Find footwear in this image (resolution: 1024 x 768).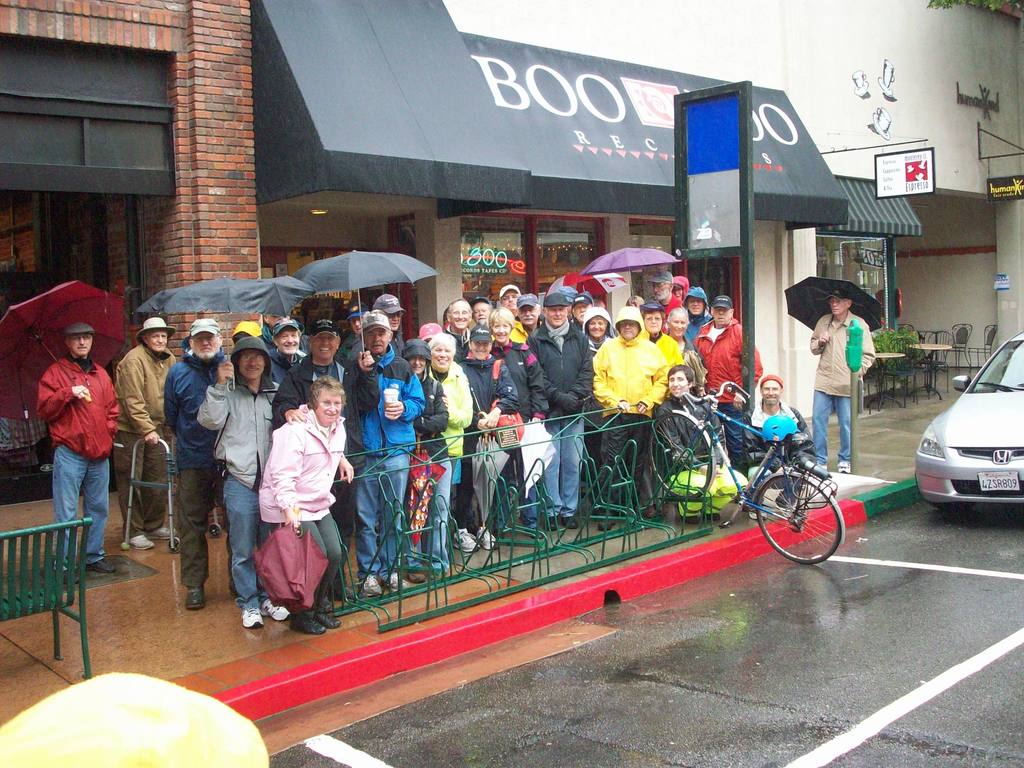
pyautogui.locateOnScreen(290, 612, 324, 635).
